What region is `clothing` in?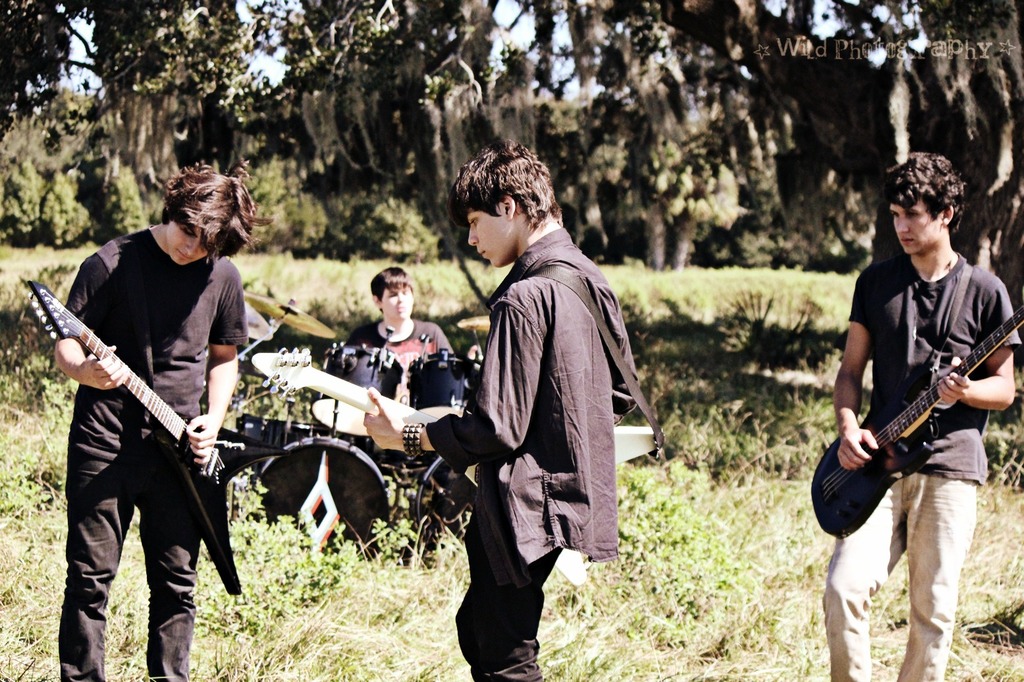
BBox(439, 226, 650, 681).
